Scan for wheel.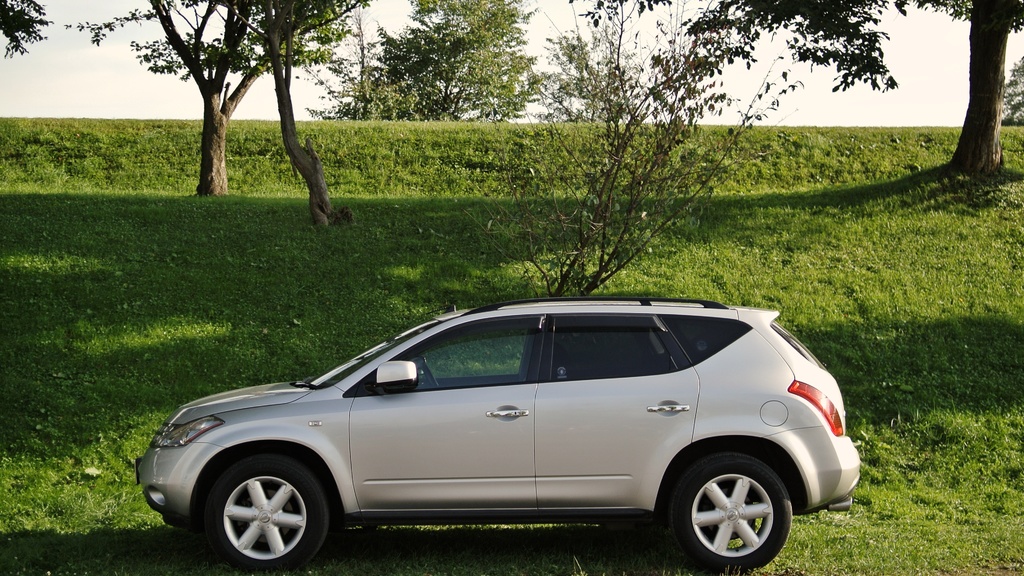
Scan result: <region>189, 454, 332, 563</region>.
